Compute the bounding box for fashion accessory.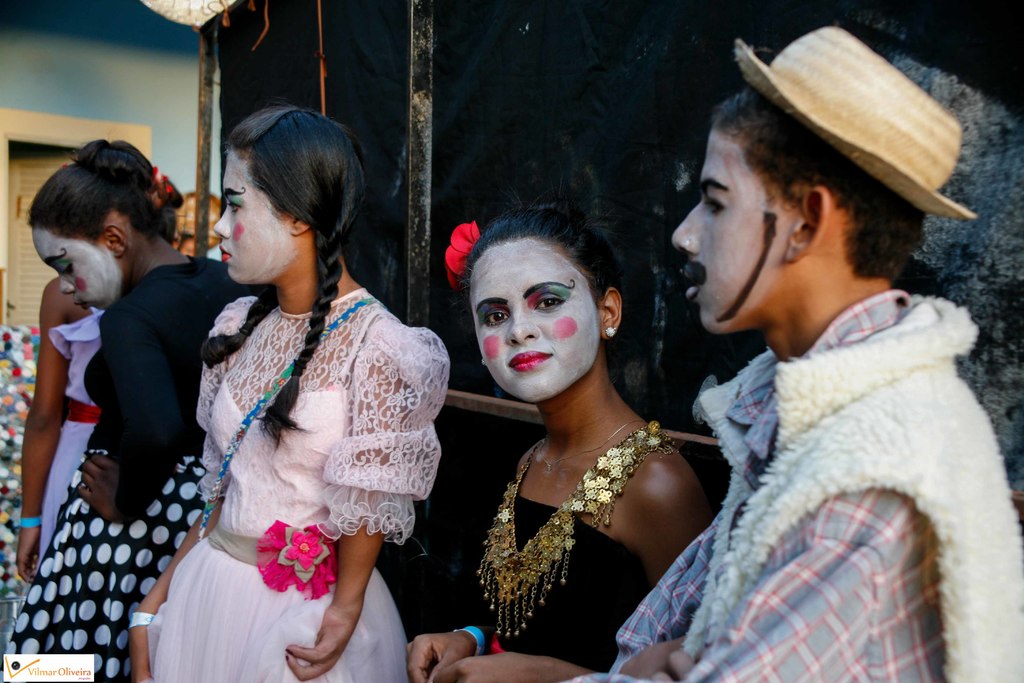
{"x1": 127, "y1": 610, "x2": 156, "y2": 630}.
